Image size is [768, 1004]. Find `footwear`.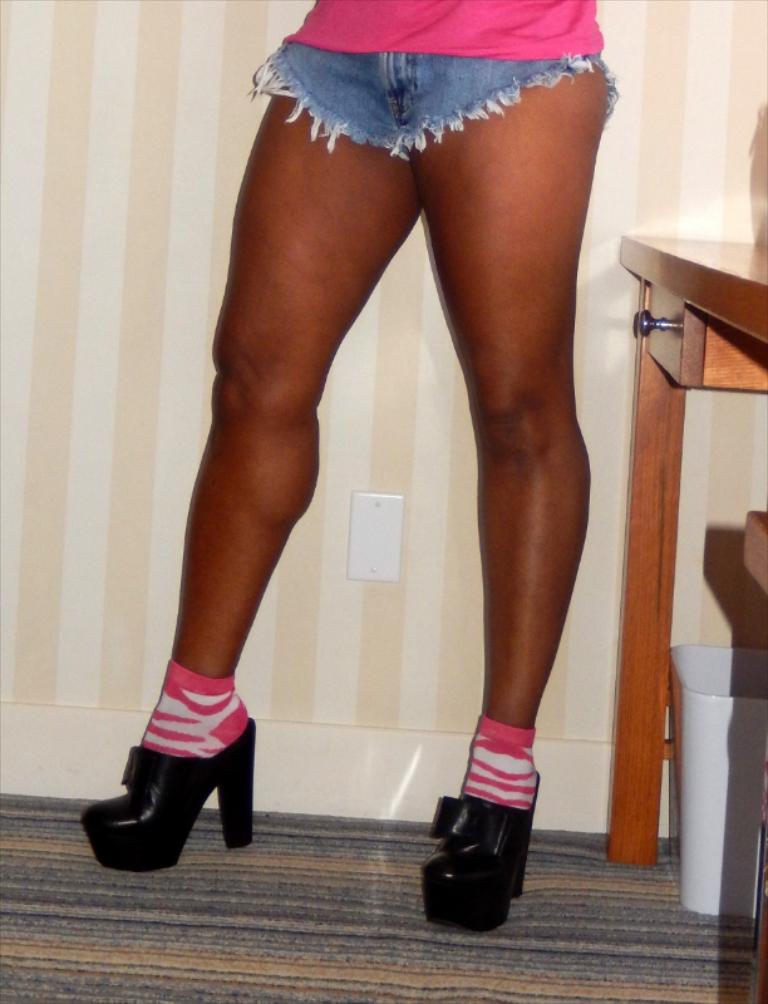
[x1=419, y1=773, x2=541, y2=926].
